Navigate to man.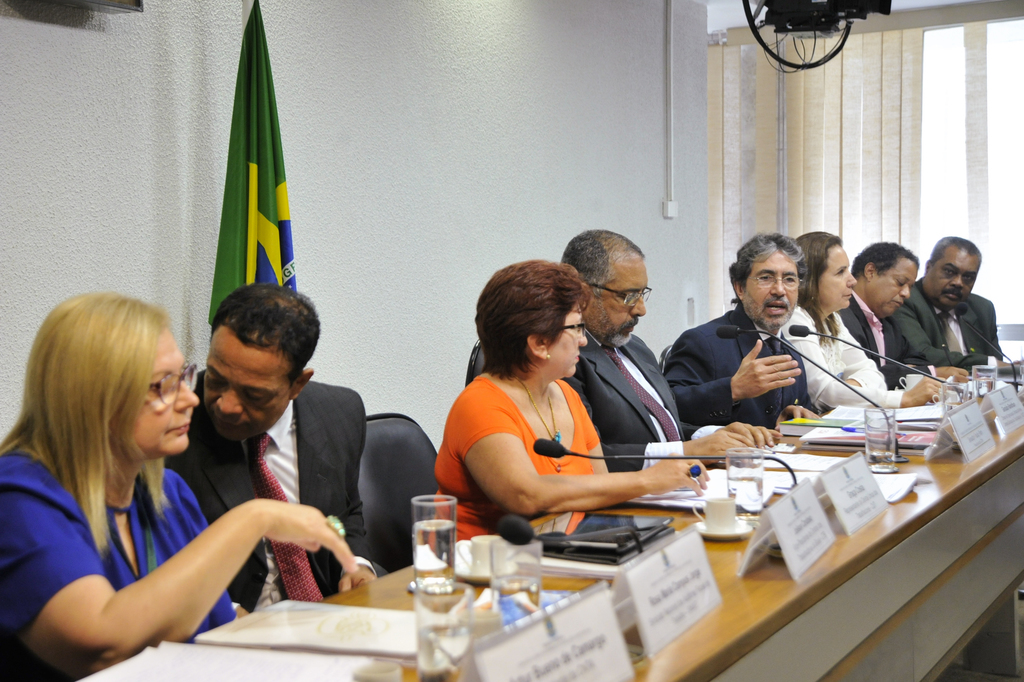
Navigation target: (left=837, top=239, right=971, bottom=394).
